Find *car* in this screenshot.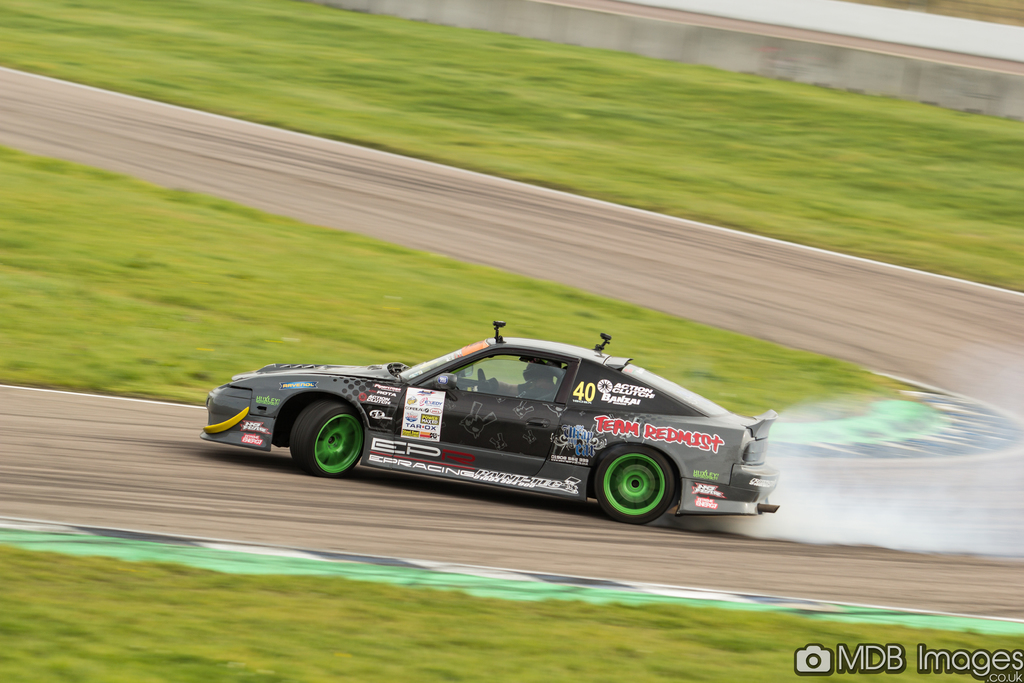
The bounding box for *car* is x1=198, y1=320, x2=776, y2=530.
